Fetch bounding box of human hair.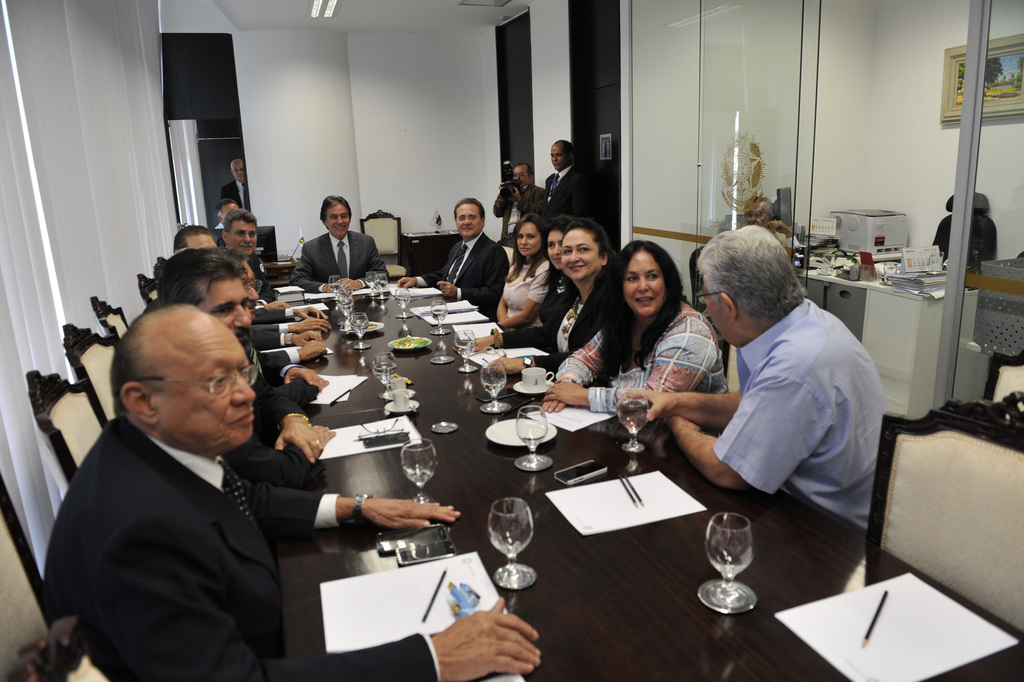
Bbox: {"x1": 108, "y1": 299, "x2": 199, "y2": 419}.
